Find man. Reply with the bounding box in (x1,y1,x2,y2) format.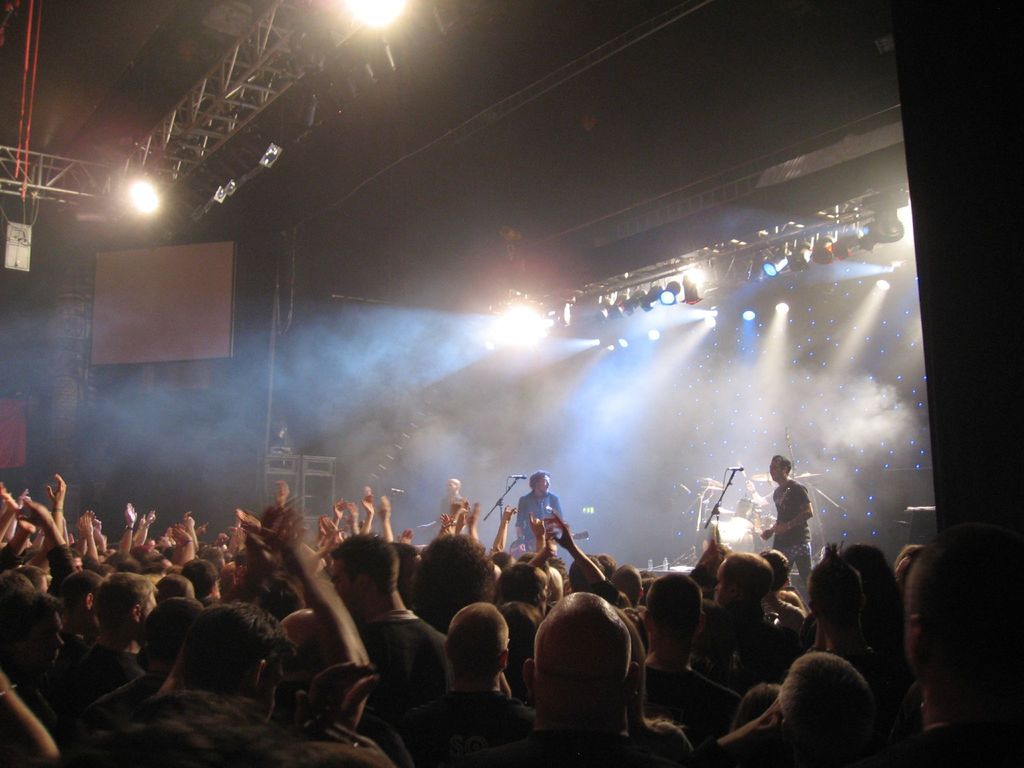
(700,550,789,678).
